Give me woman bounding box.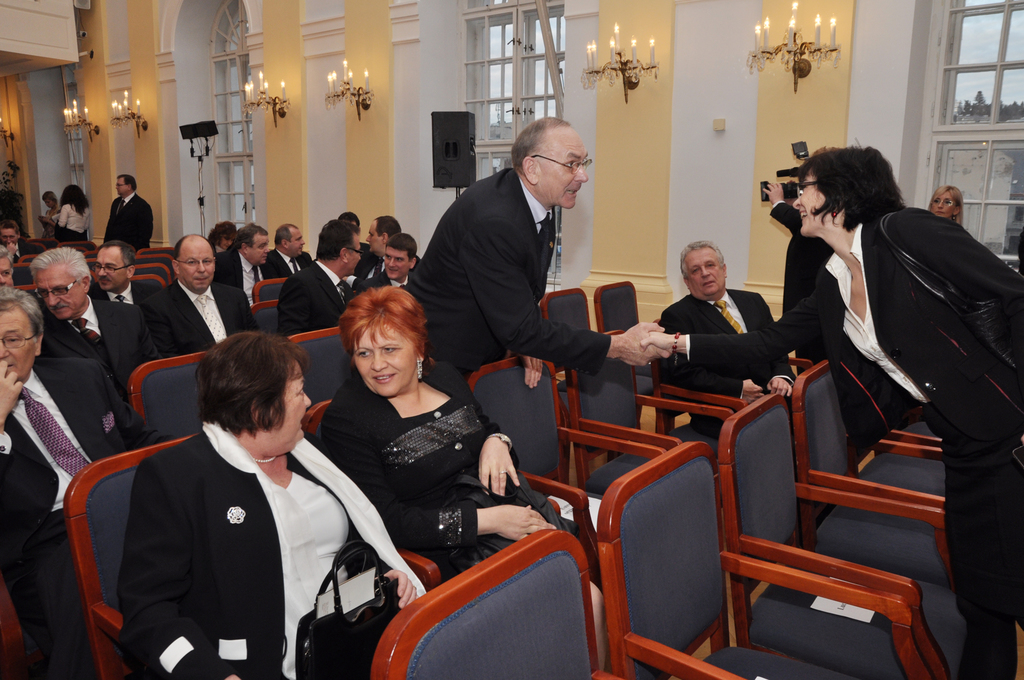
[329,286,605,659].
